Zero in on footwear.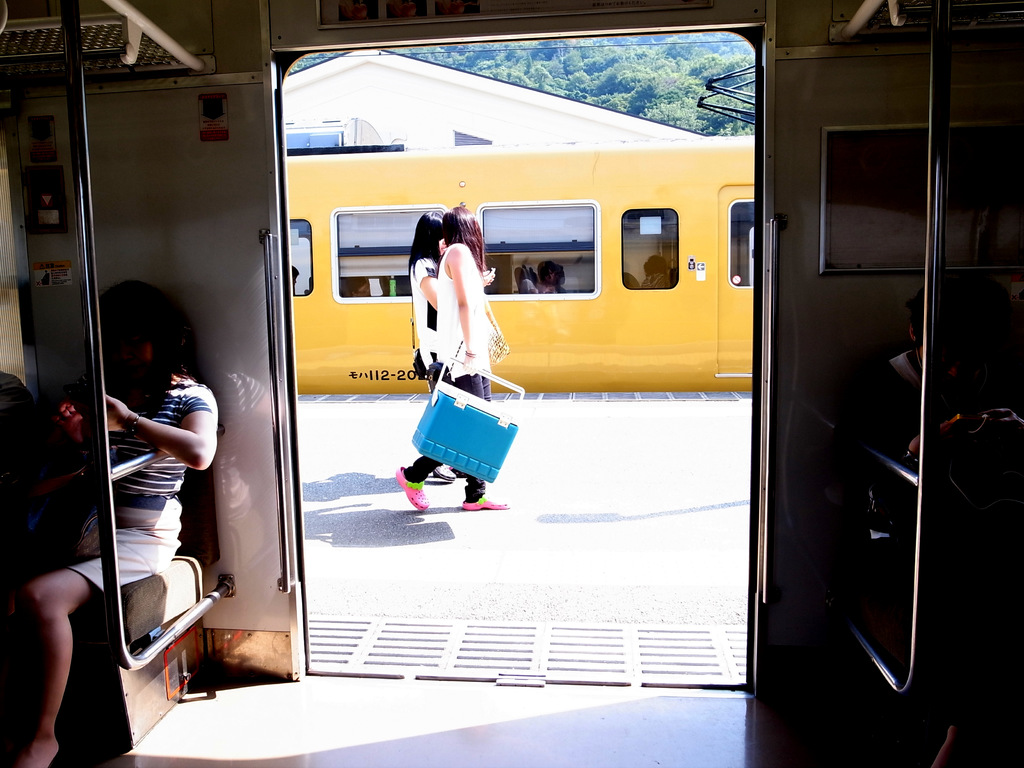
Zeroed in: [left=398, top=463, right=429, bottom=511].
